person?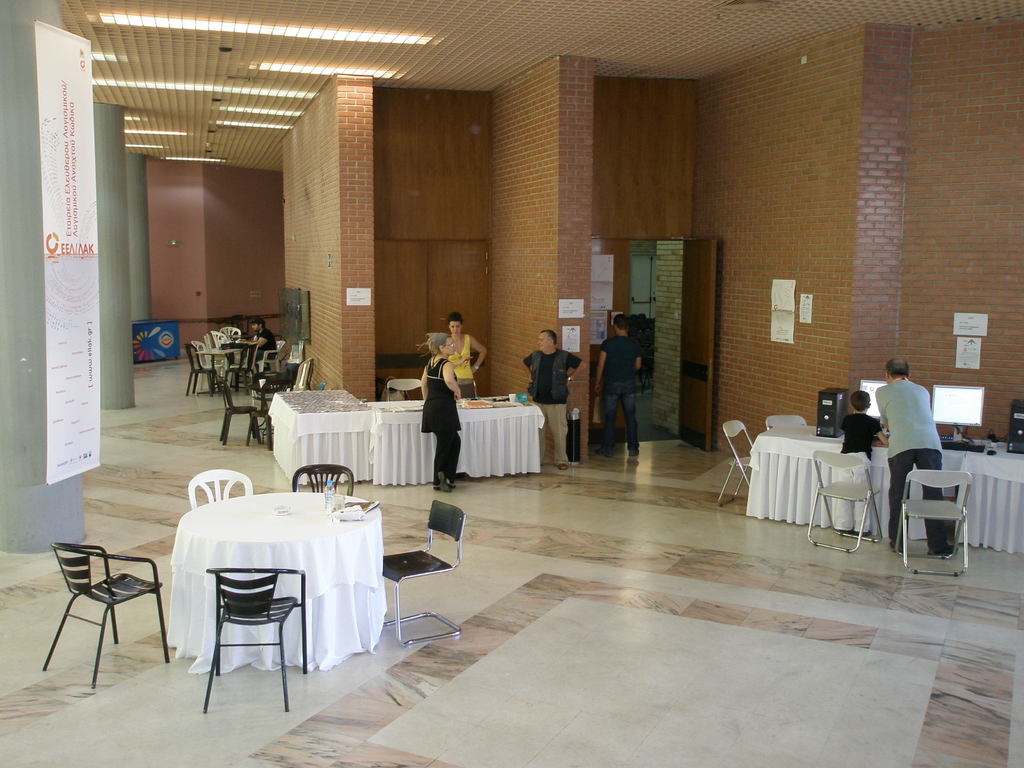
441:311:486:390
